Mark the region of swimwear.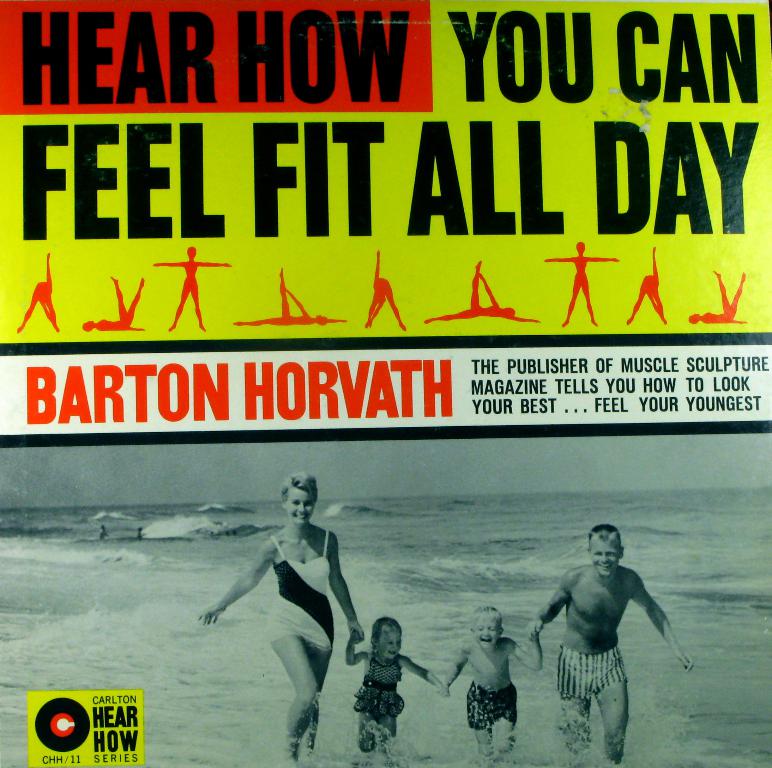
Region: select_region(256, 533, 344, 657).
